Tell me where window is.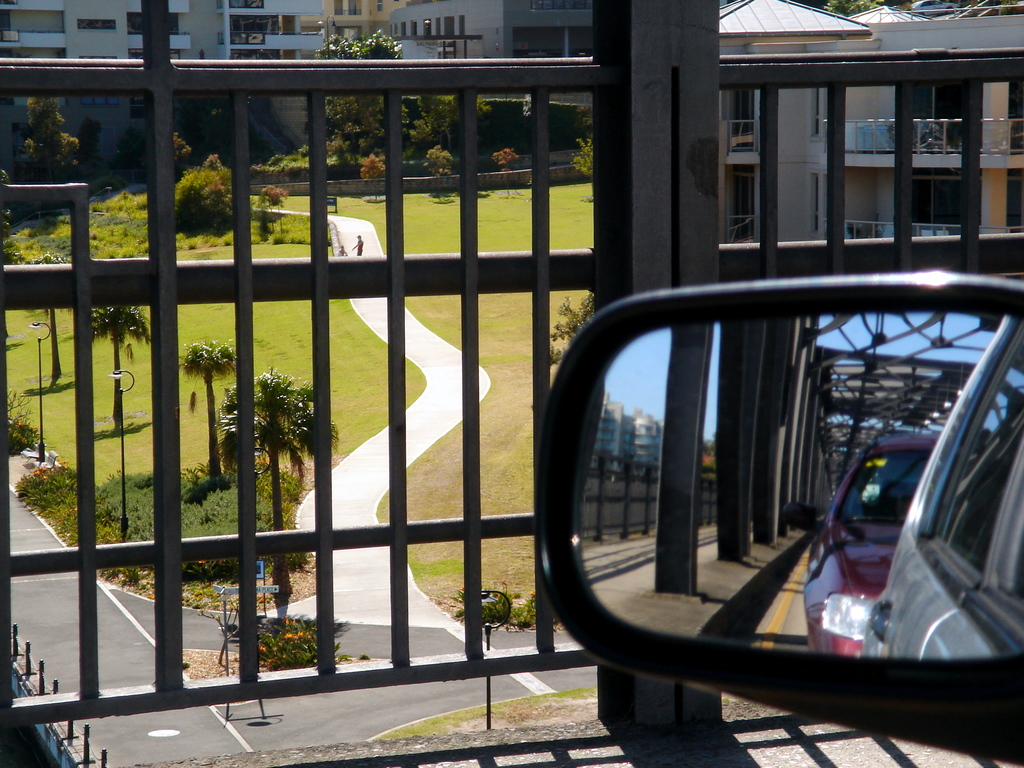
window is at l=910, t=332, r=1023, b=647.
